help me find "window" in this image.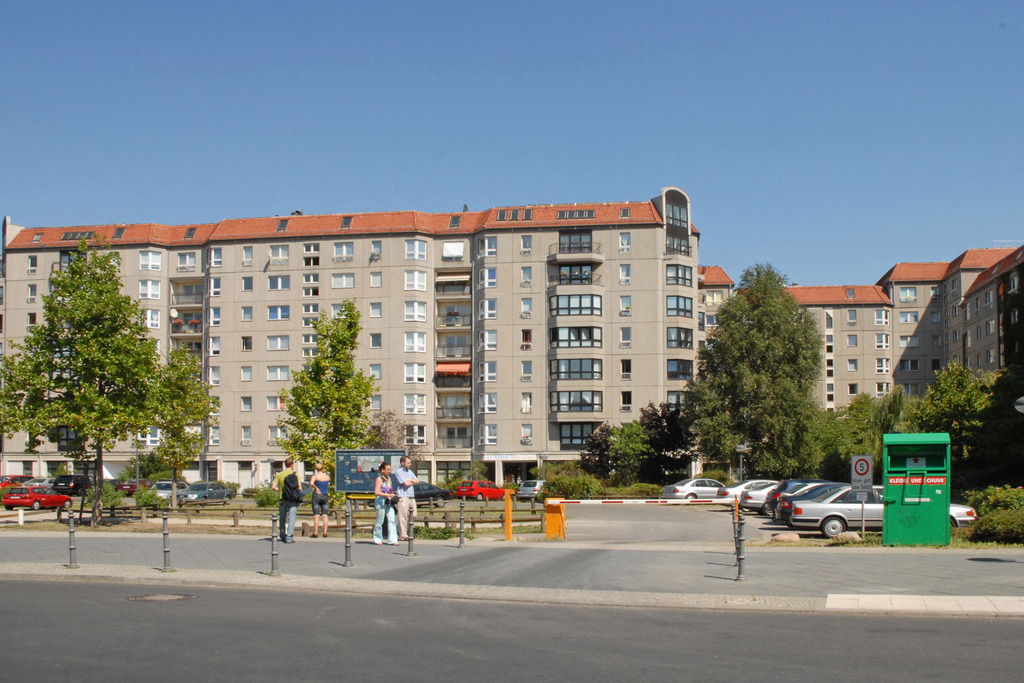
Found it: bbox(22, 310, 40, 330).
